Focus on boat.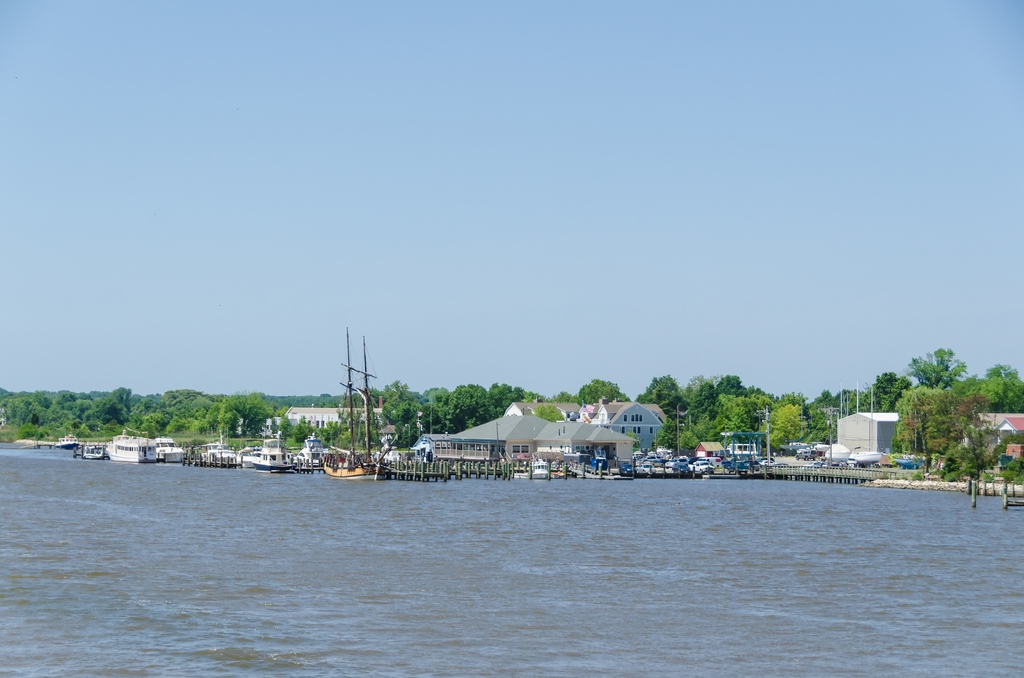
Focused at 154, 435, 185, 464.
